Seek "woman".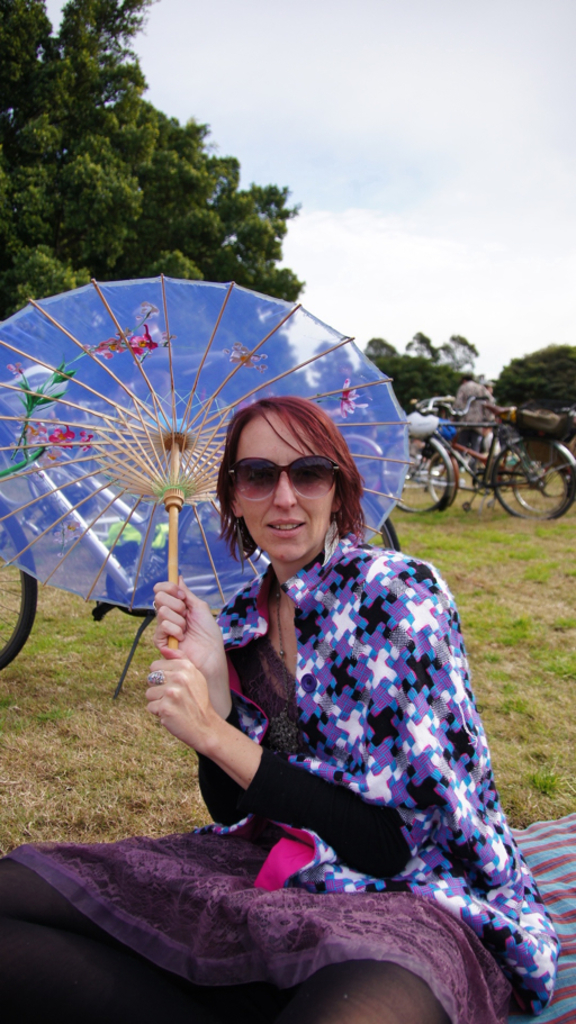
box=[66, 380, 541, 1023].
